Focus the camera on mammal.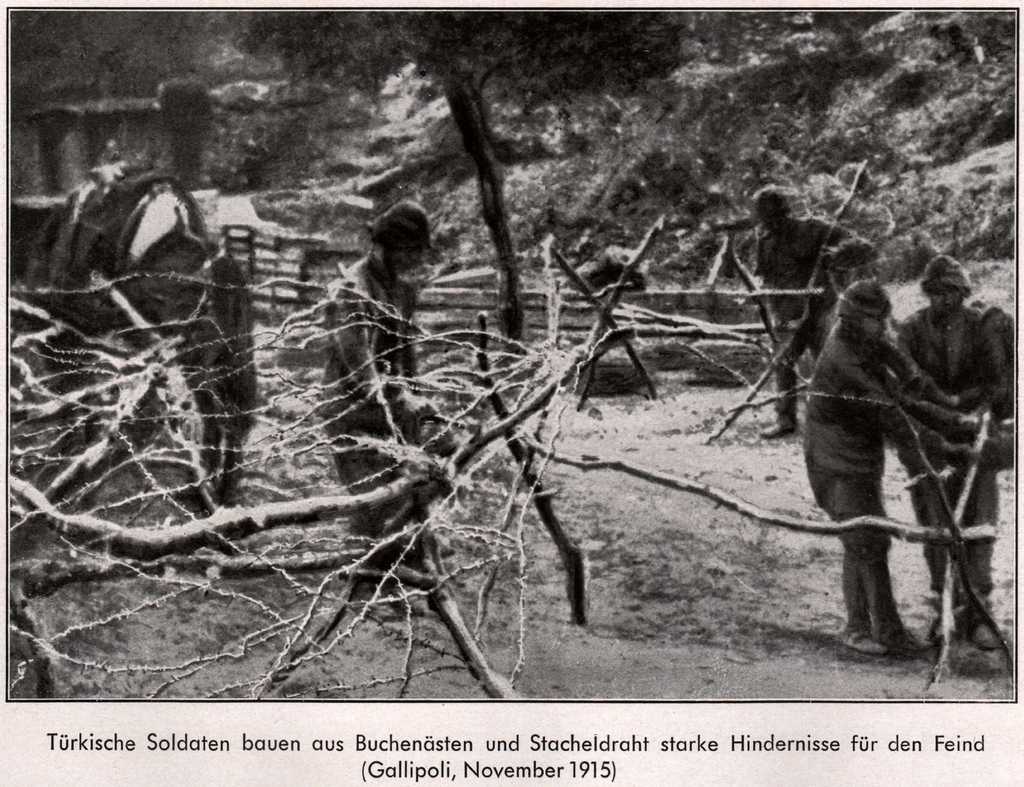
Focus region: l=893, t=255, r=1017, b=648.
